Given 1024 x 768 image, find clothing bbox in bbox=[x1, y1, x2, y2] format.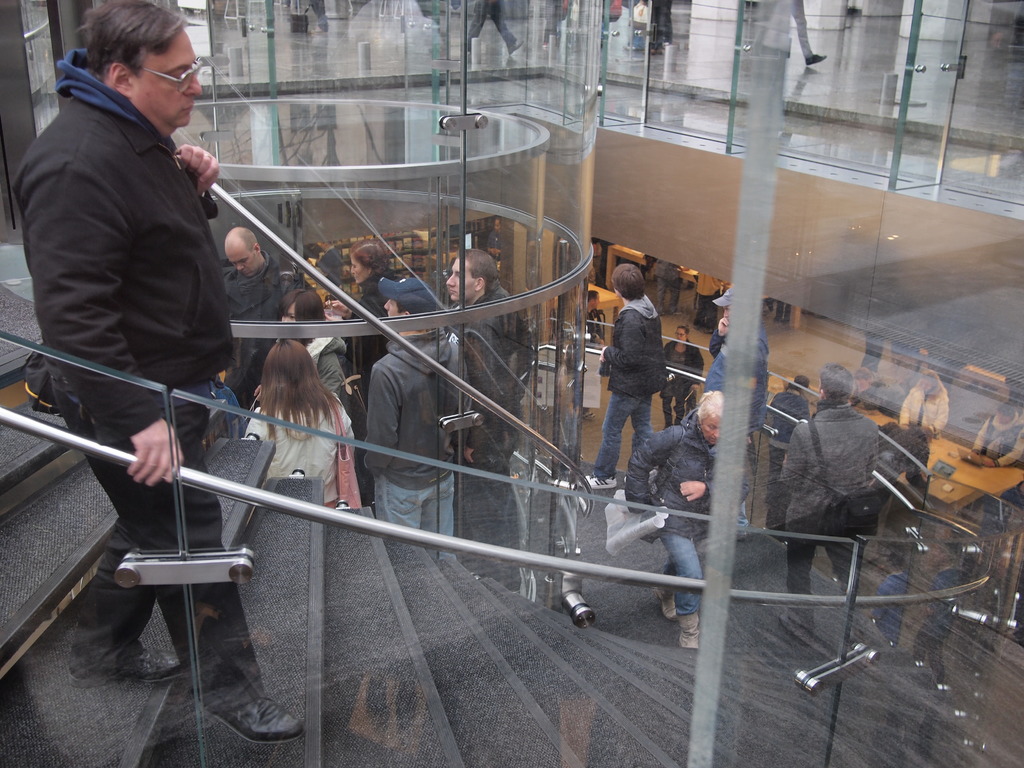
bbox=[303, 333, 348, 406].
